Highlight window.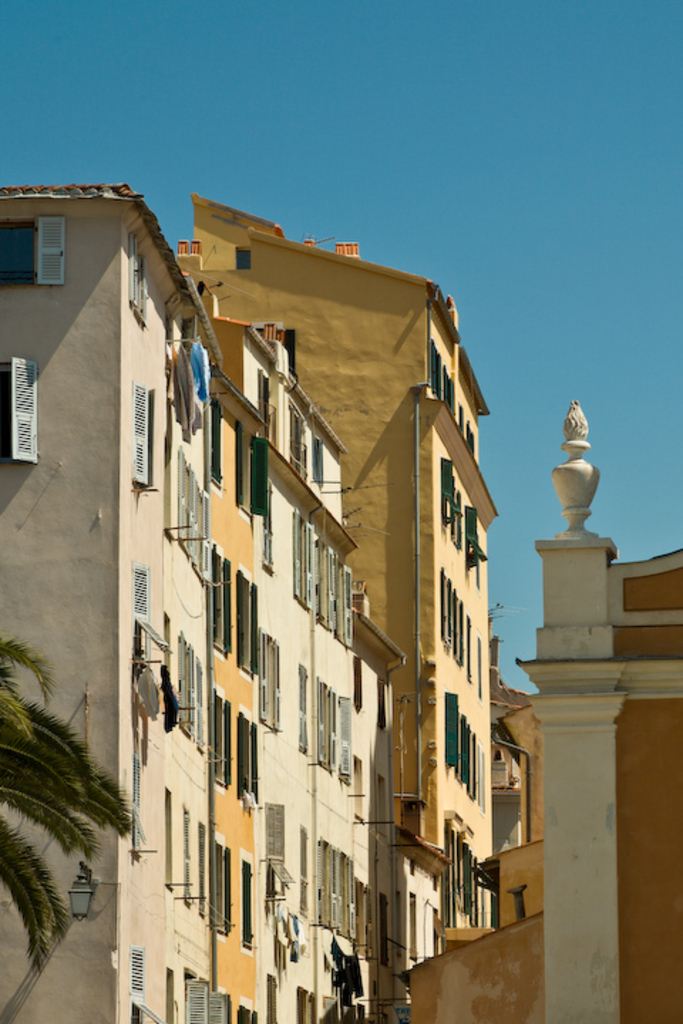
Highlighted region: 343/695/357/789.
